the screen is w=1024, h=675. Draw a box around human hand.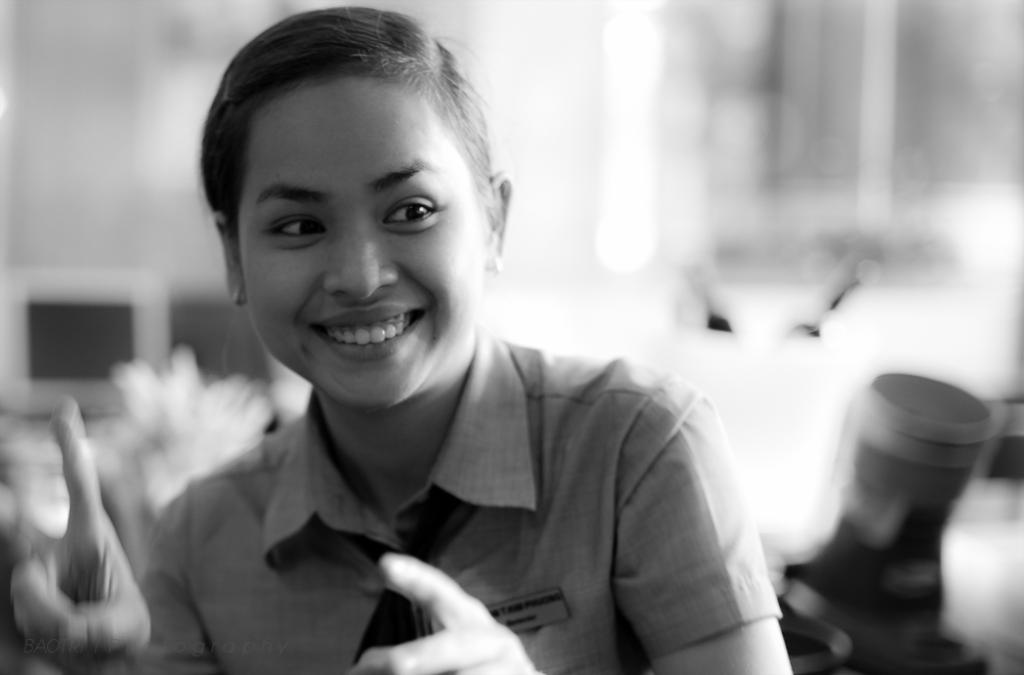
BBox(350, 553, 547, 674).
